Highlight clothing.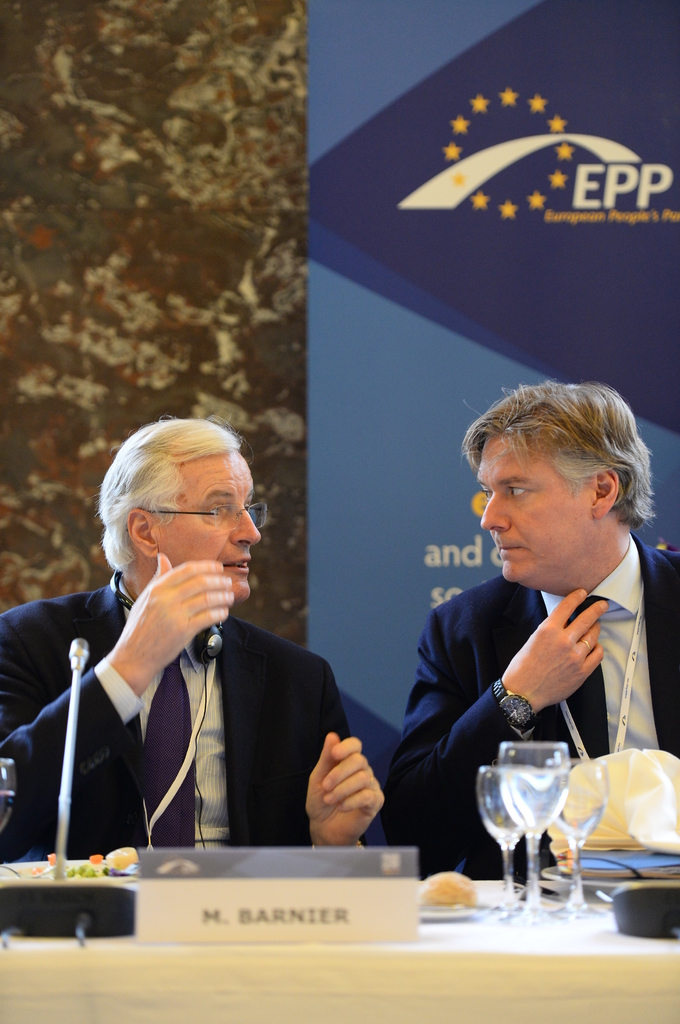
Highlighted region: x1=0, y1=574, x2=361, y2=861.
